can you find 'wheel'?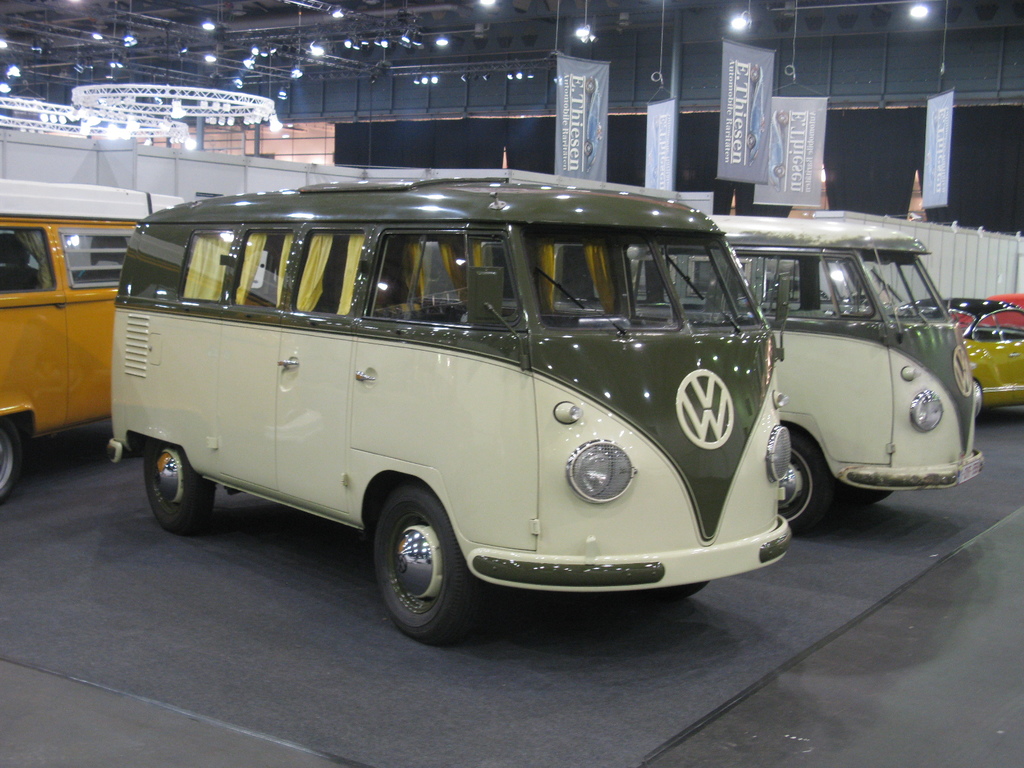
Yes, bounding box: Rect(0, 420, 13, 508).
